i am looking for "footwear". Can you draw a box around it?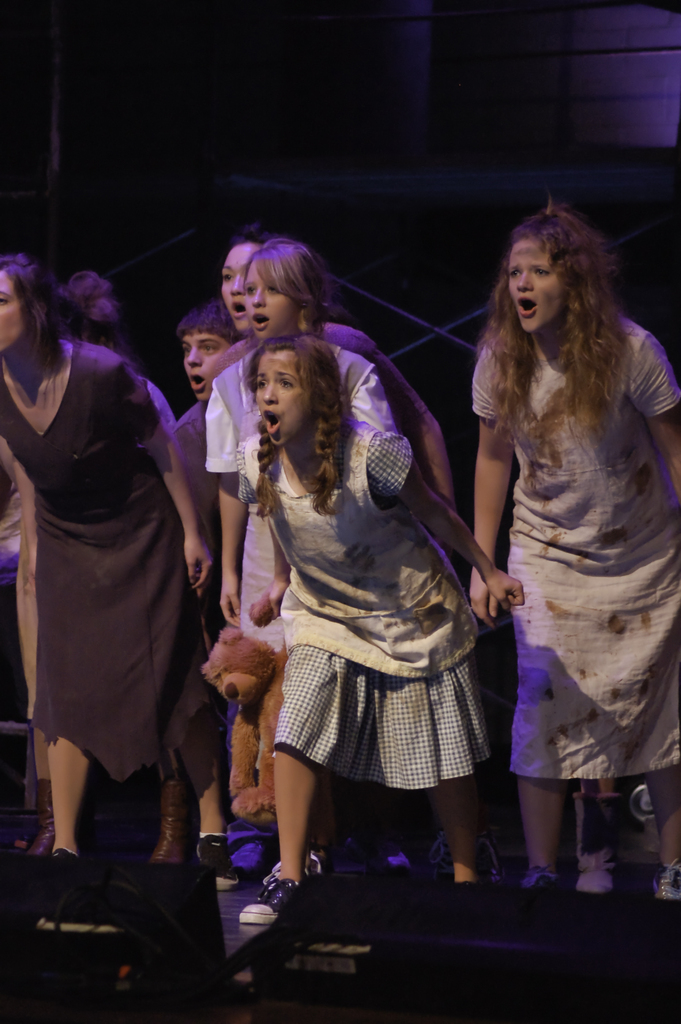
Sure, the bounding box is x1=240, y1=867, x2=327, y2=920.
